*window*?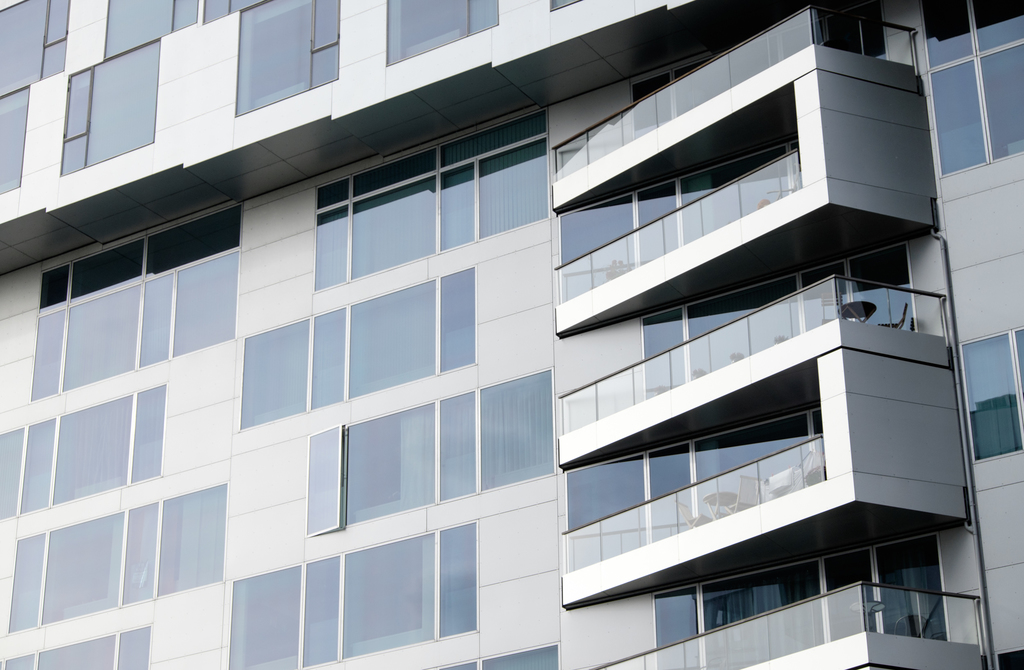
550:0:578:12
